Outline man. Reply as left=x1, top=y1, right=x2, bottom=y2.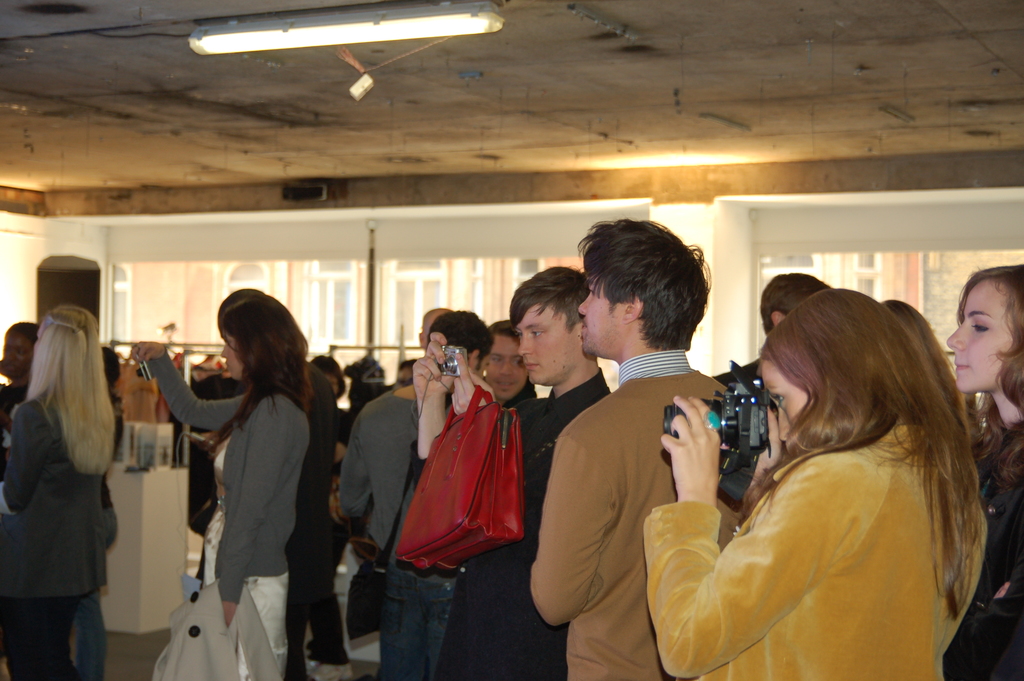
left=406, top=261, right=614, bottom=680.
